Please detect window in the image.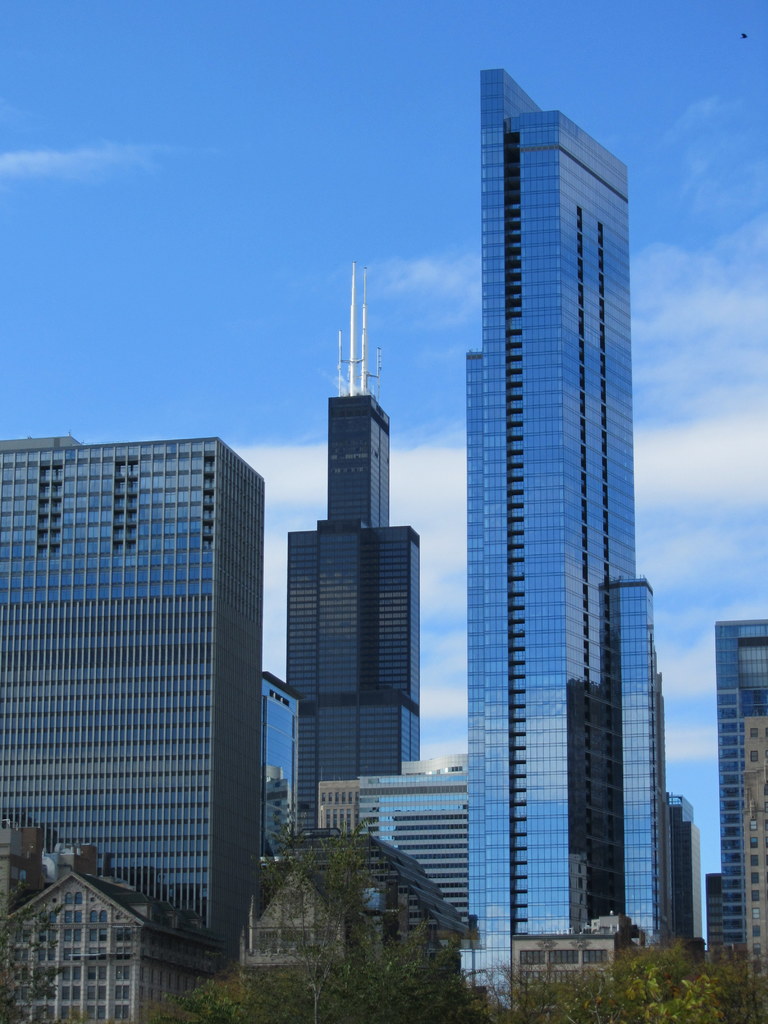
111:1005:141:1023.
